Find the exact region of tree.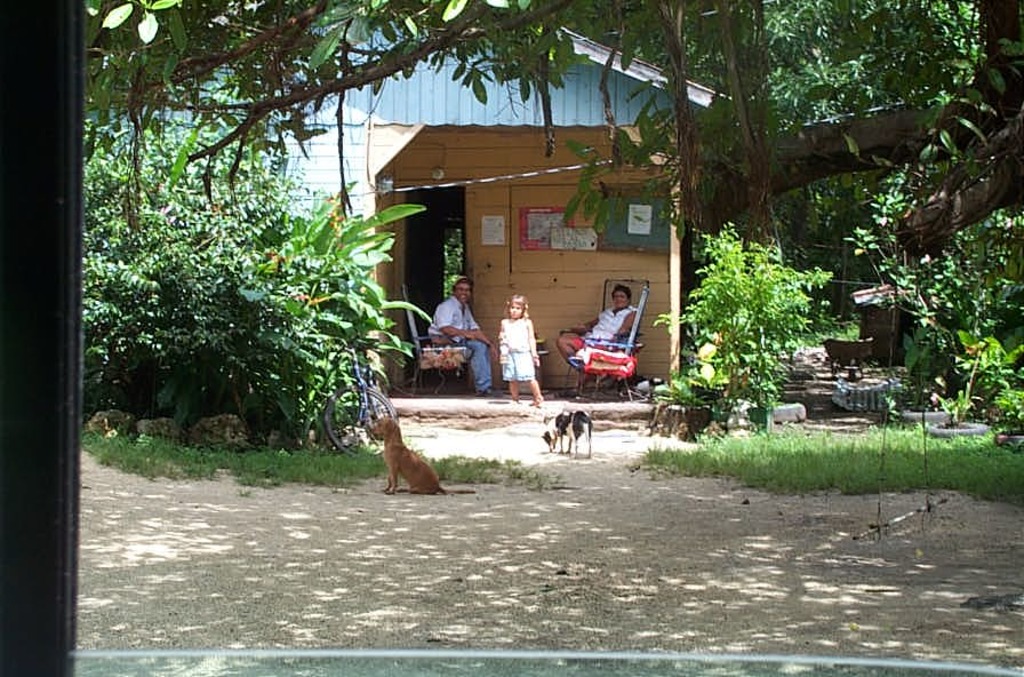
Exact region: 555,2,983,407.
